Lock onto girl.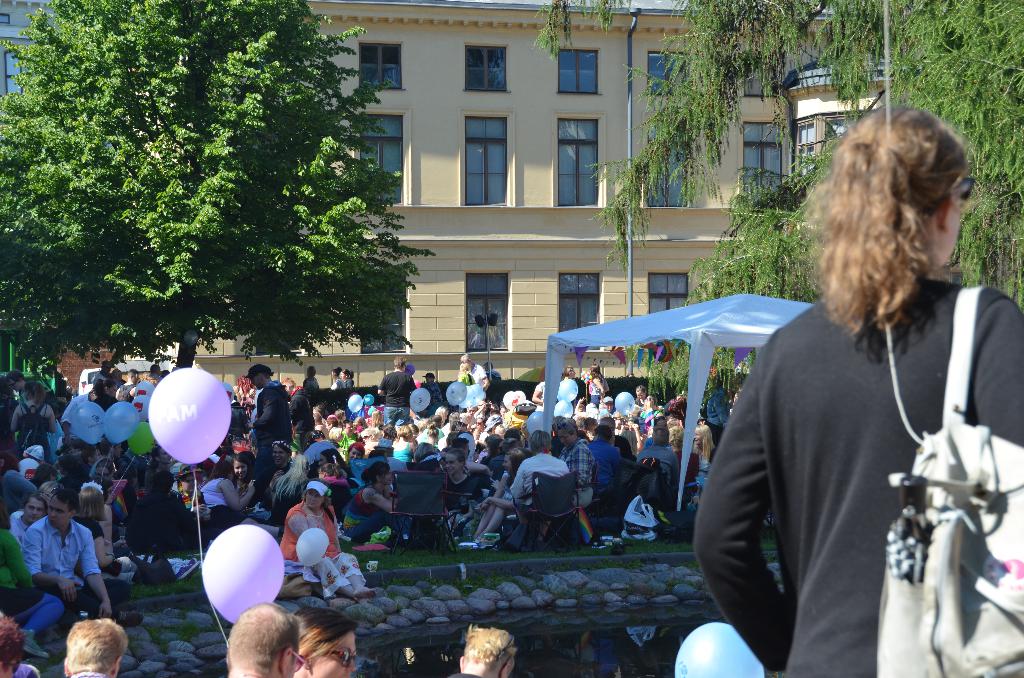
Locked: select_region(96, 473, 127, 555).
